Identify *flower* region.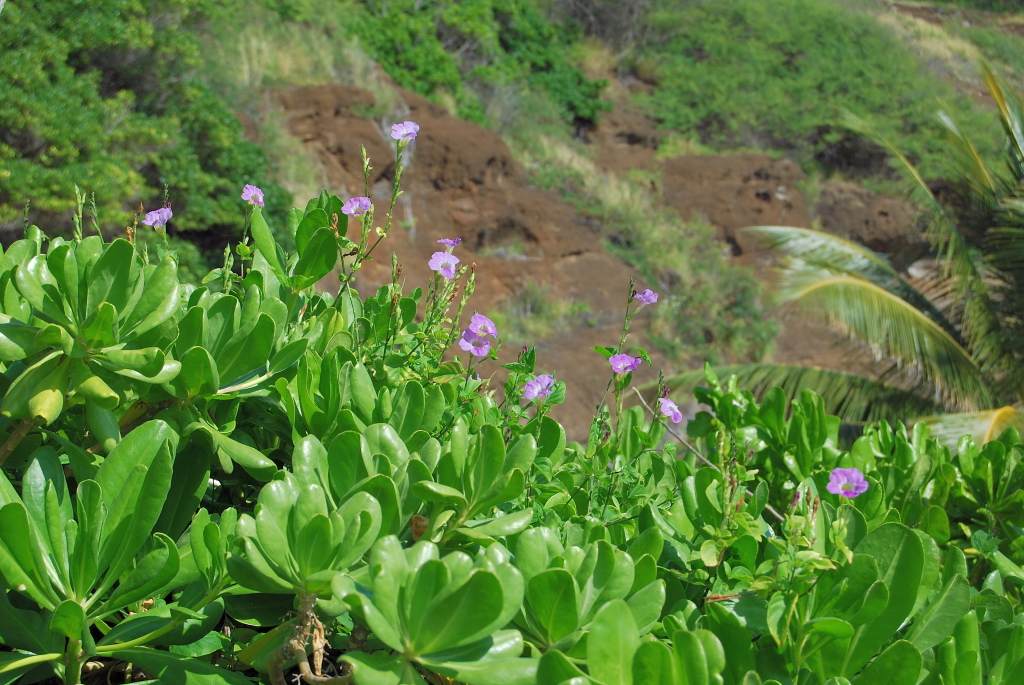
Region: left=520, top=378, right=553, bottom=398.
